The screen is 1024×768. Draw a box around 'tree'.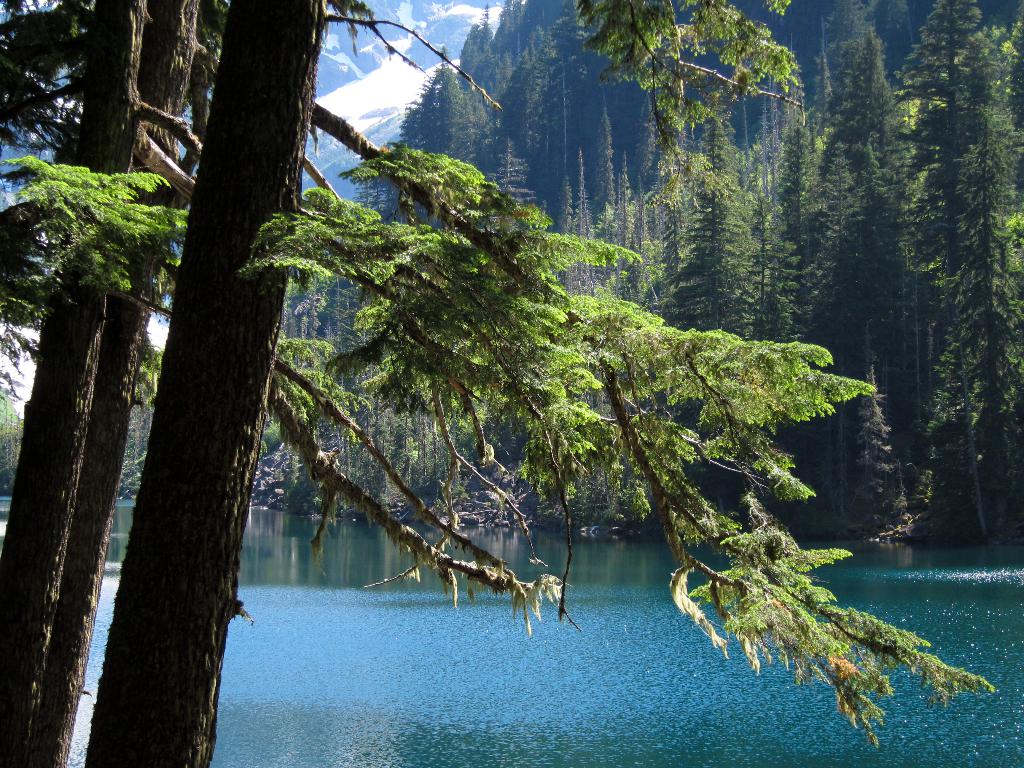
bbox=(0, 0, 381, 767).
